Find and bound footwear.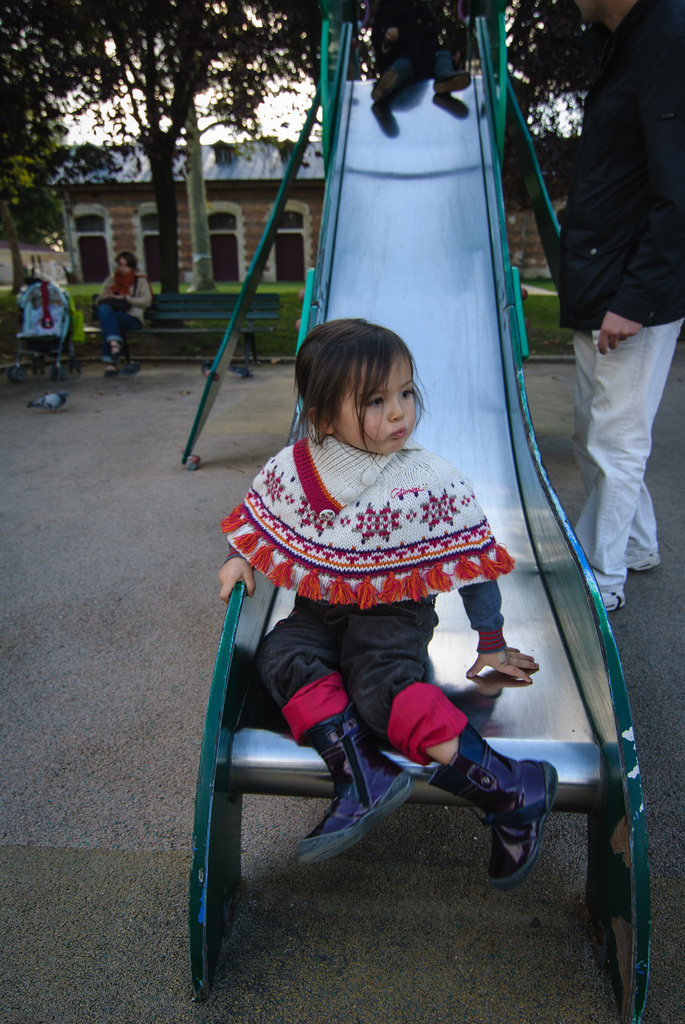
Bound: 627:554:660:574.
